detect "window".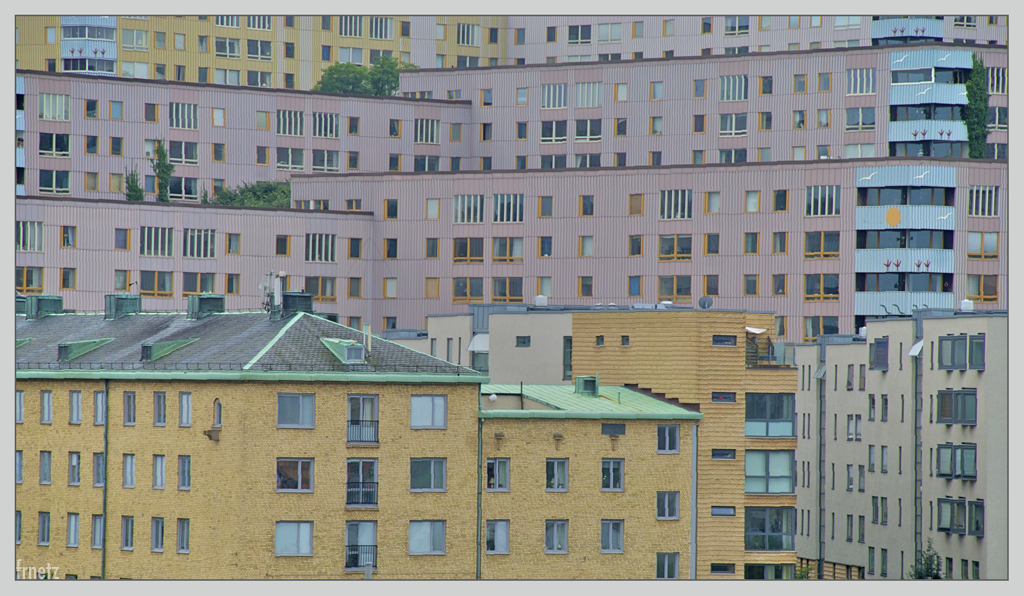
Detected at (left=119, top=514, right=131, bottom=548).
